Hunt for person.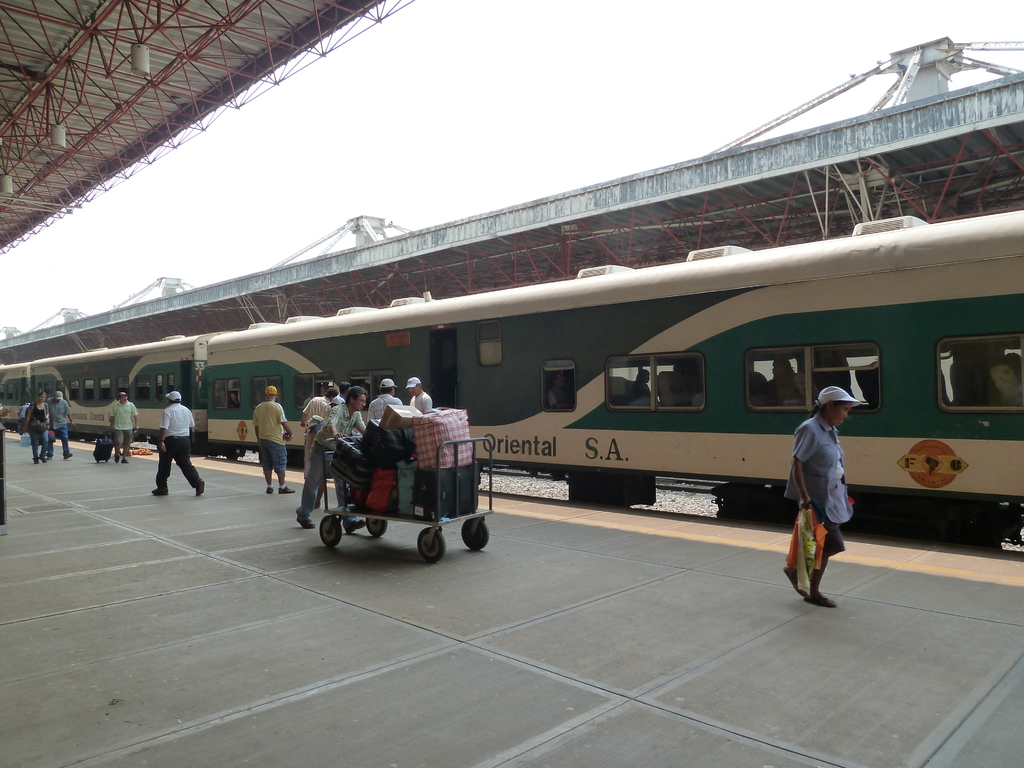
Hunted down at {"x1": 298, "y1": 384, "x2": 372, "y2": 527}.
